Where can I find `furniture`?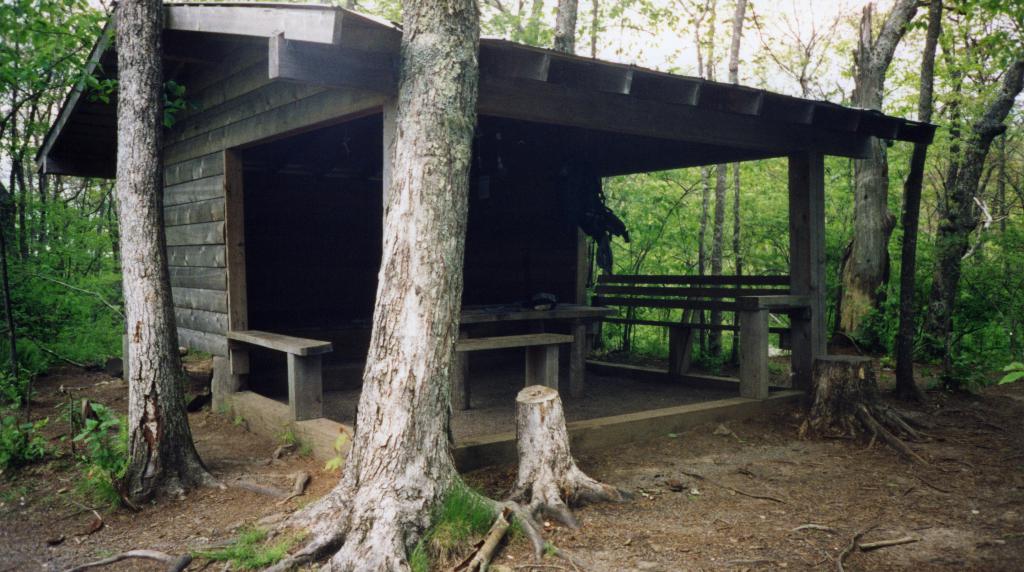
You can find it at pyautogui.locateOnScreen(463, 312, 618, 384).
